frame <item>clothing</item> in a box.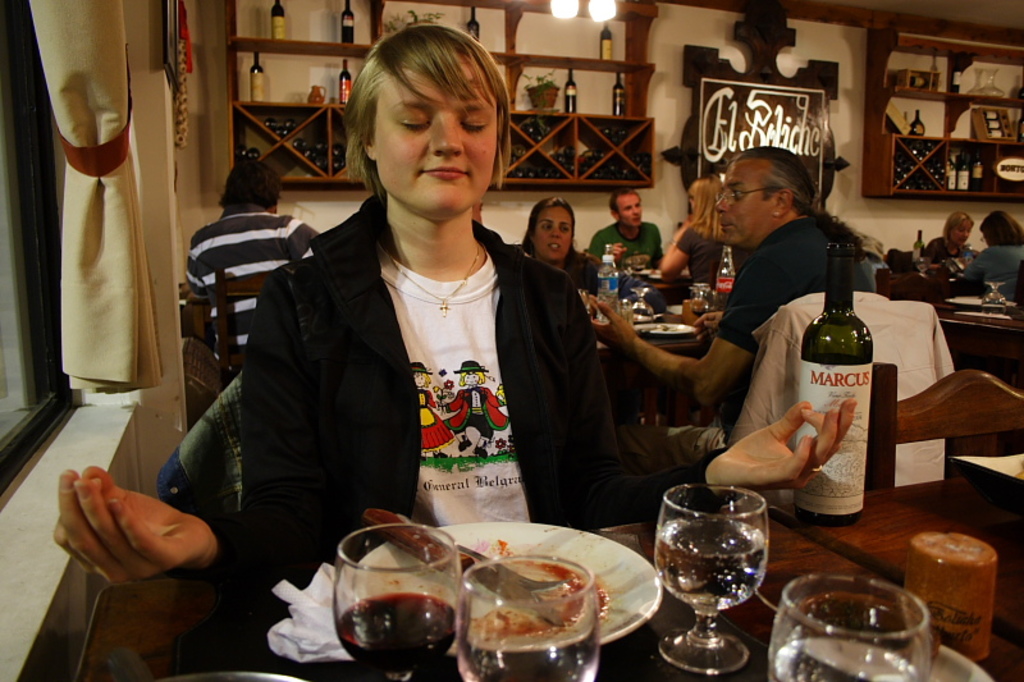
BBox(182, 203, 324, 384).
